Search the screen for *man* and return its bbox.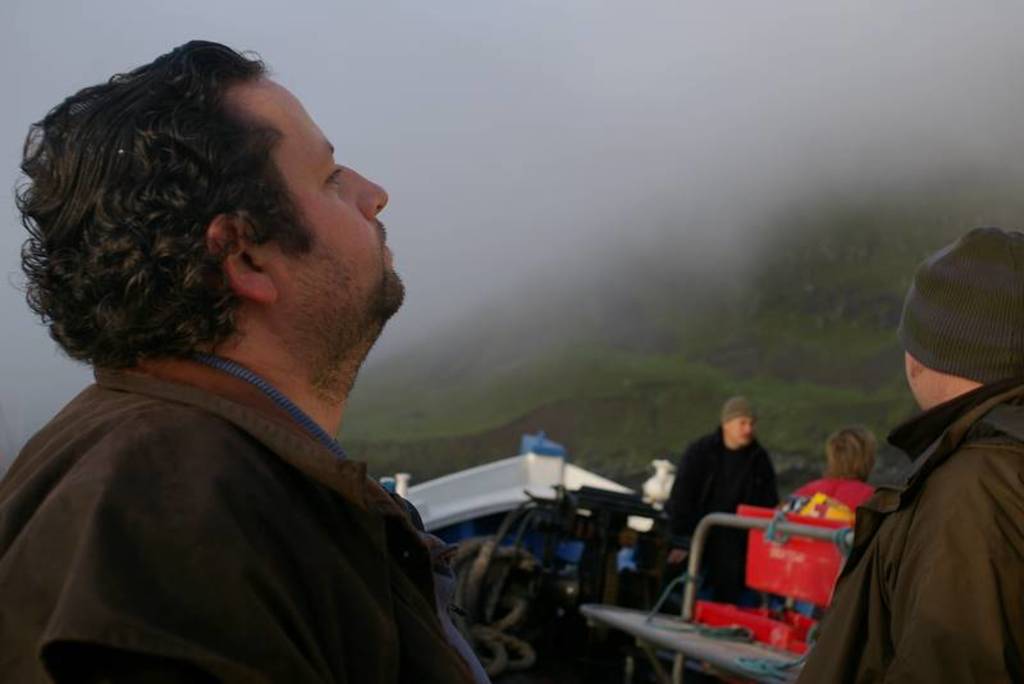
Found: {"left": 0, "top": 38, "right": 507, "bottom": 683}.
